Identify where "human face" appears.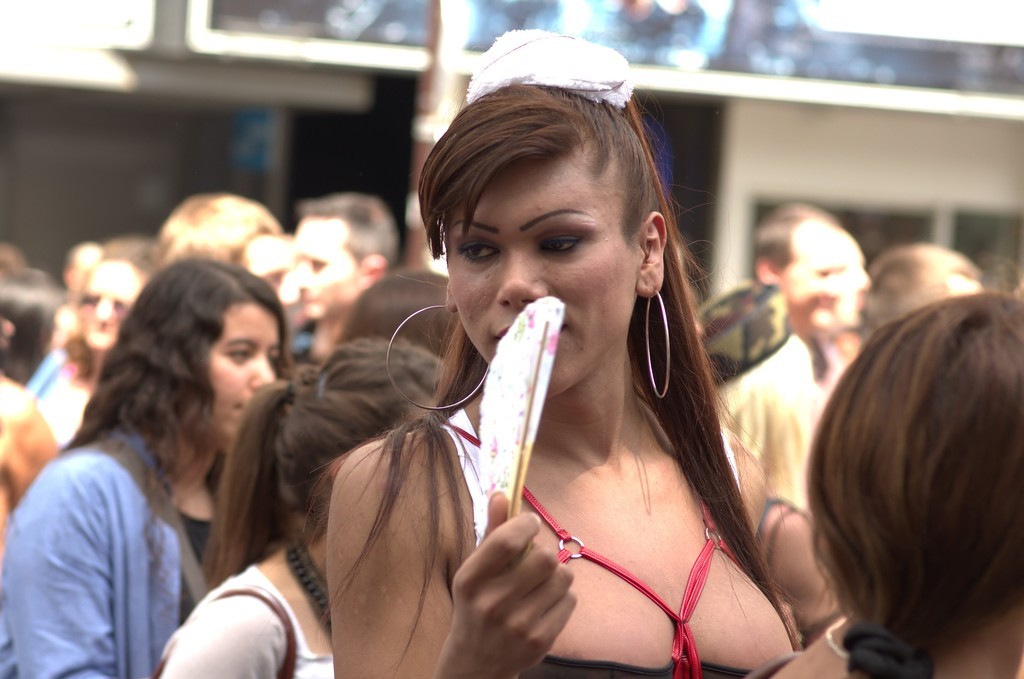
Appears at crop(287, 215, 362, 327).
